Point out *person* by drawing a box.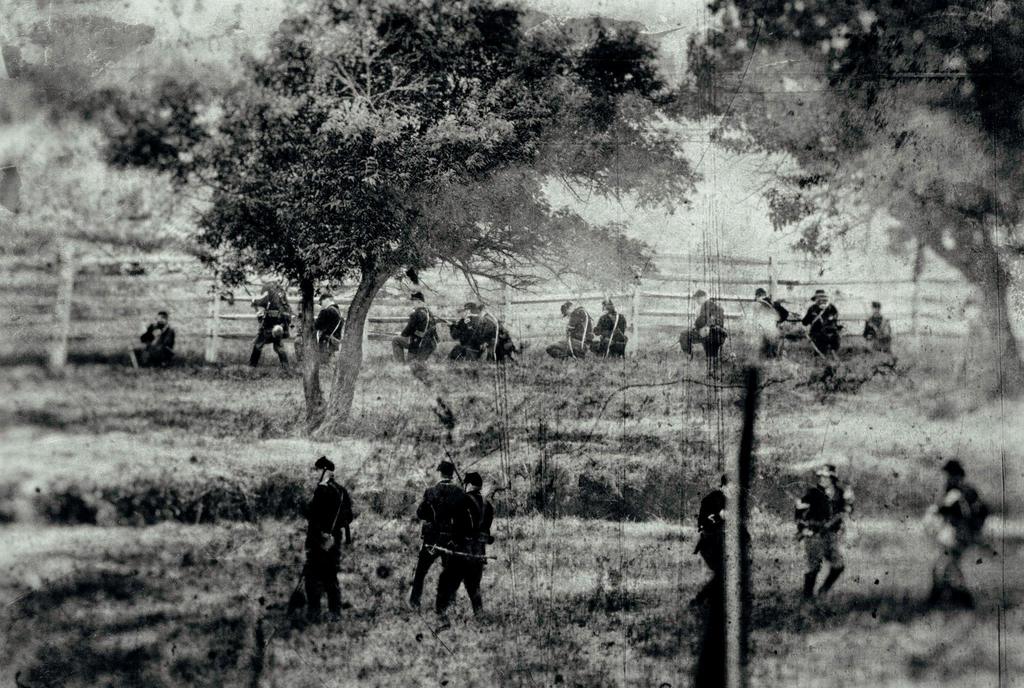
detection(445, 468, 500, 614).
